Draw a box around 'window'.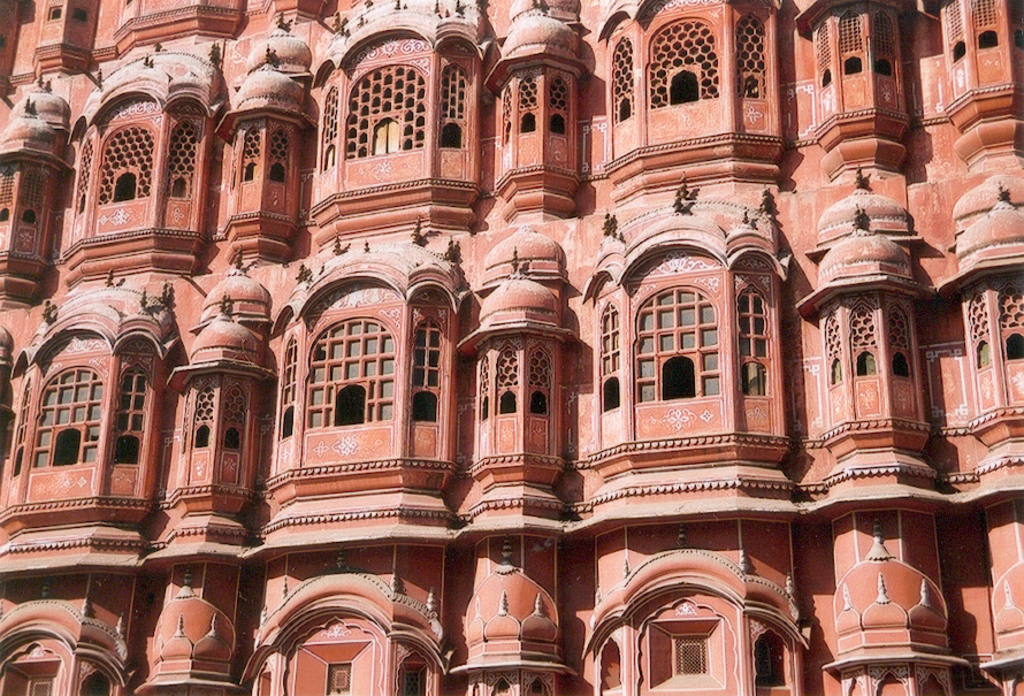
[15,167,46,225].
